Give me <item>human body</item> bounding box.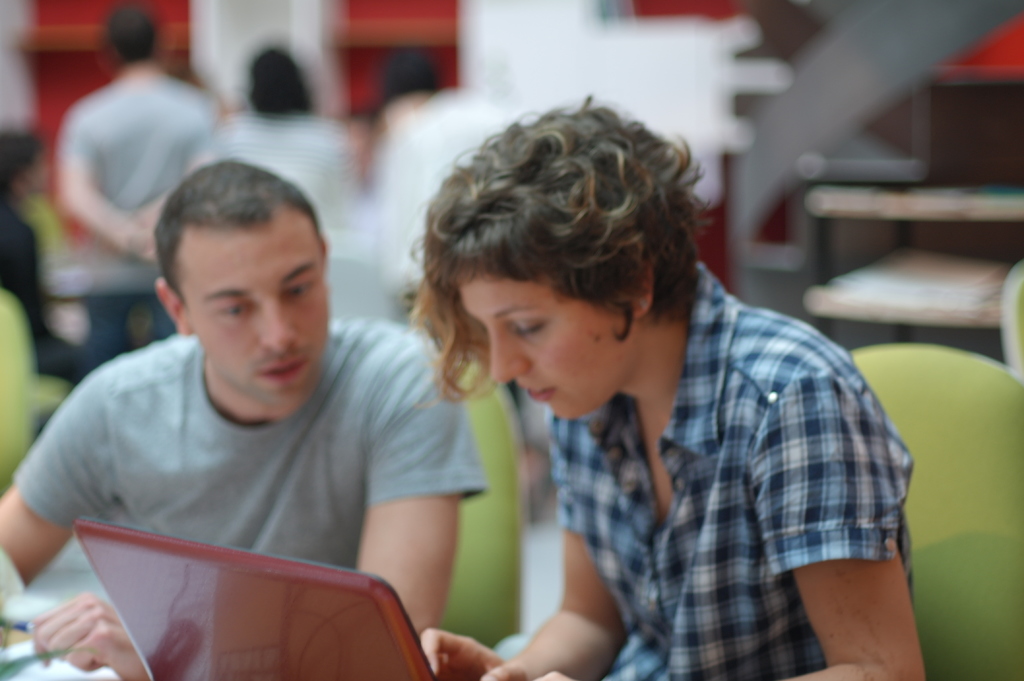
box=[63, 46, 196, 378].
